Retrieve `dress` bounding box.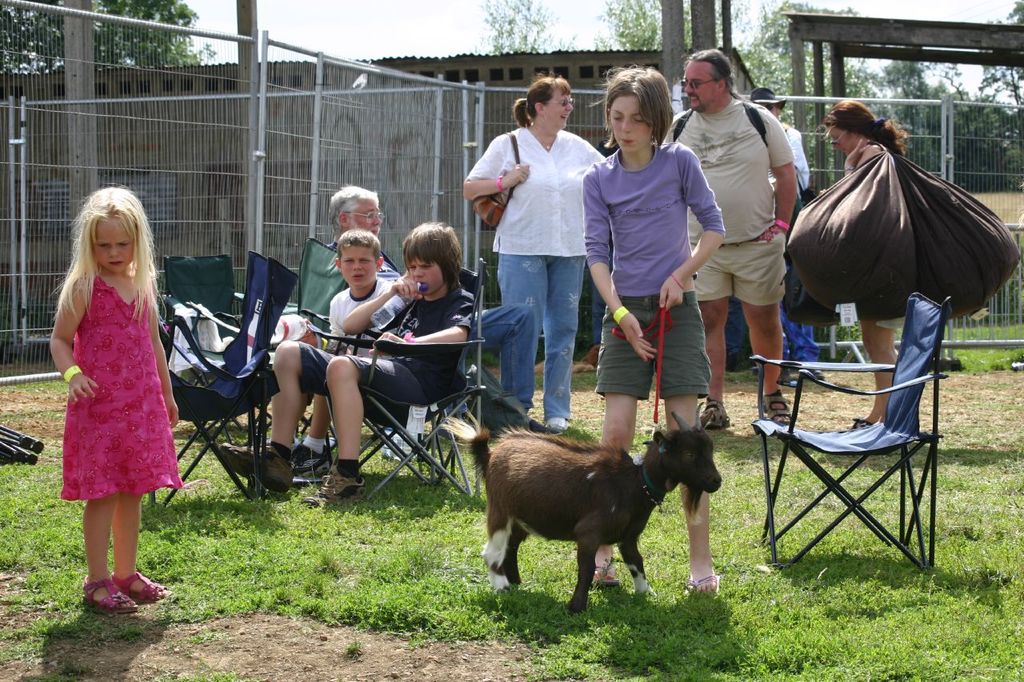
Bounding box: box=[58, 273, 184, 496].
